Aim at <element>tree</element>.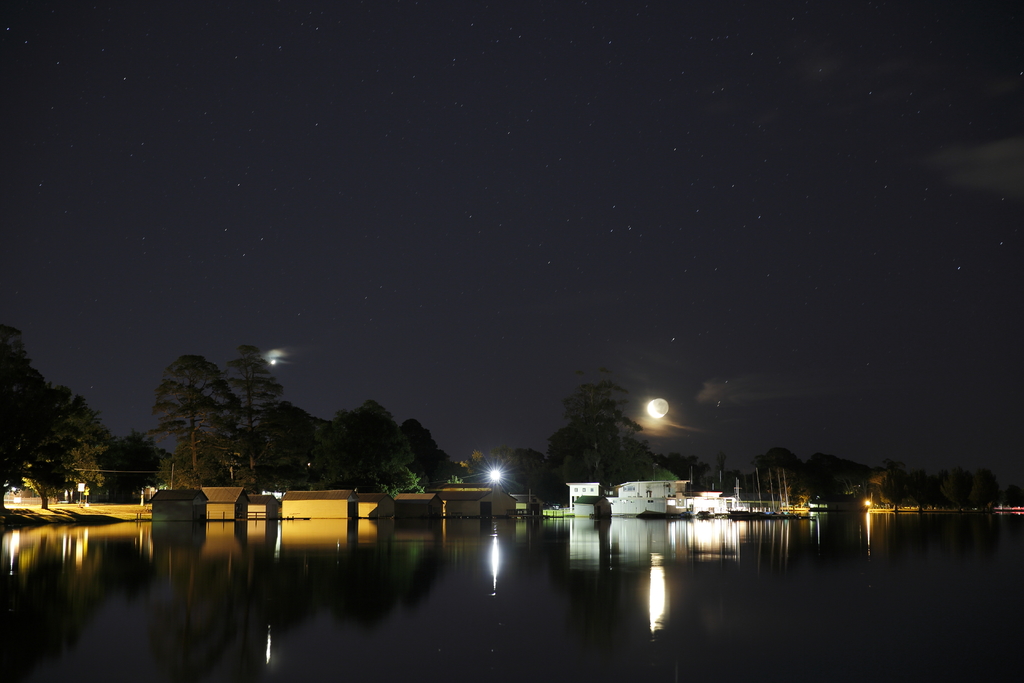
Aimed at detection(102, 436, 169, 494).
